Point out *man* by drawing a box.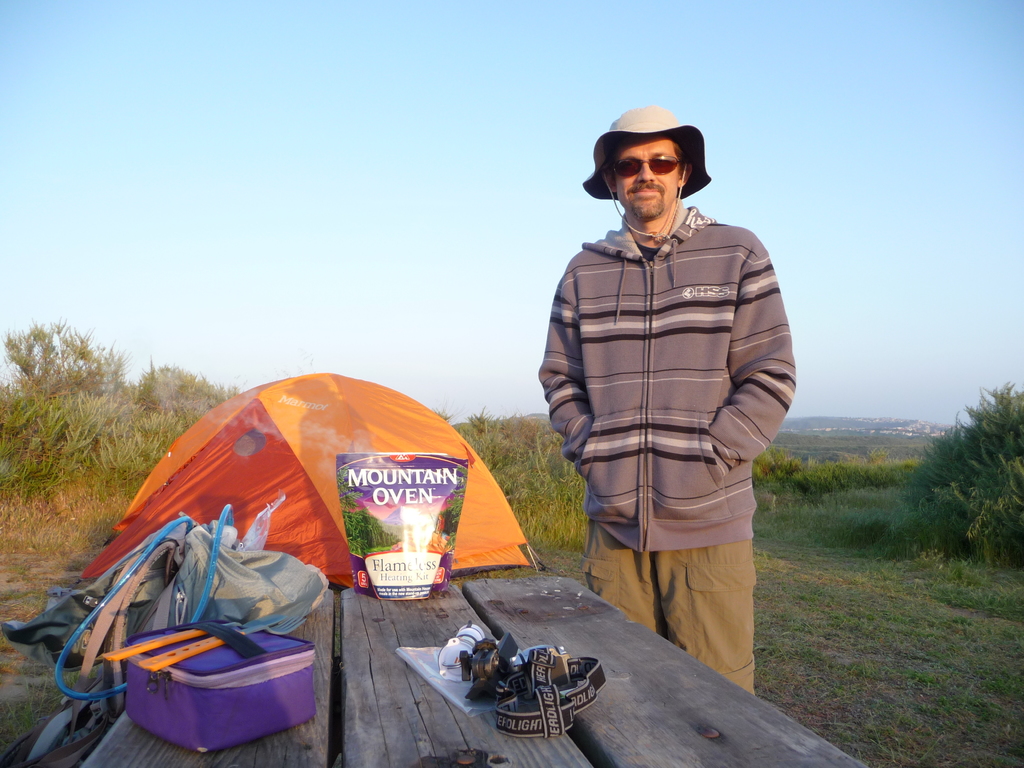
rect(527, 107, 806, 684).
